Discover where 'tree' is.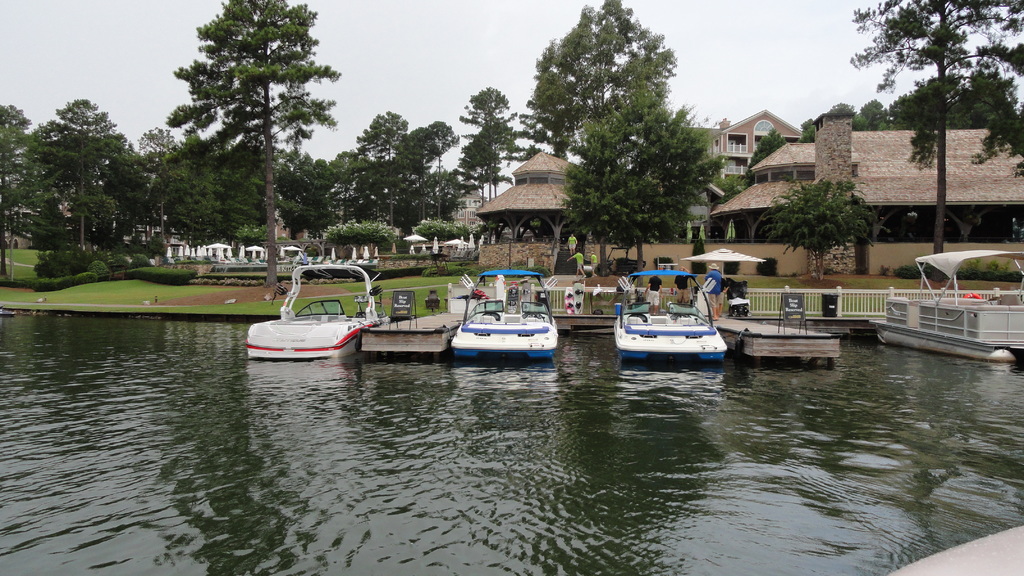
Discovered at detection(744, 129, 786, 188).
